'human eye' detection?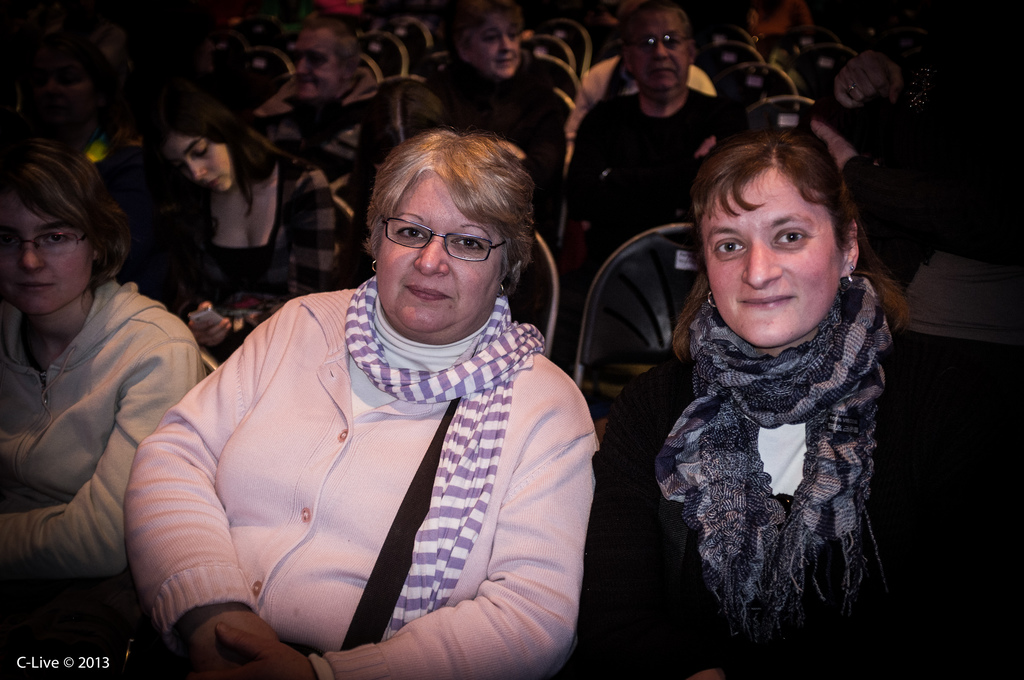
BBox(308, 56, 321, 66)
